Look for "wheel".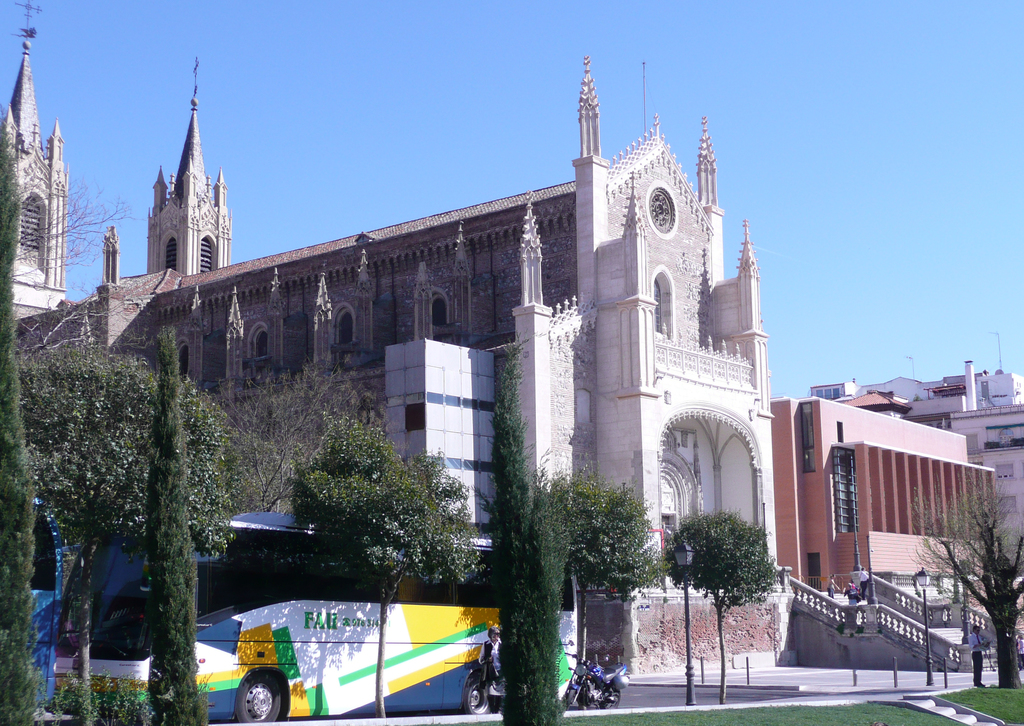
Found: (463,673,488,714).
